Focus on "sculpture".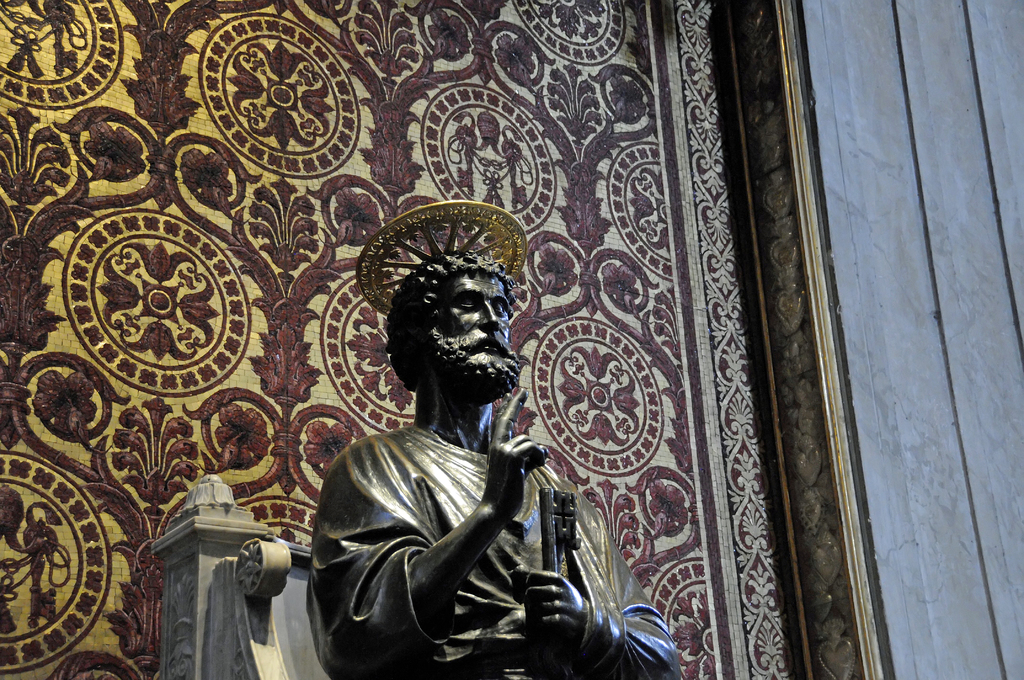
Focused at detection(317, 198, 575, 679).
